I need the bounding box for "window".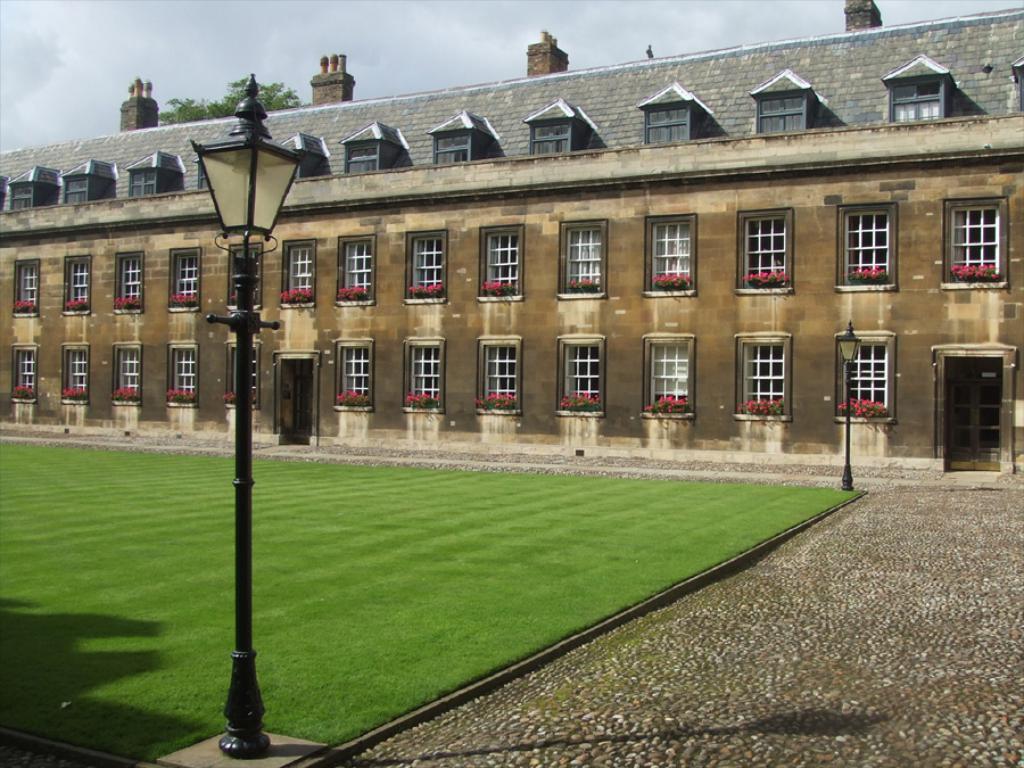
Here it is: Rect(403, 340, 448, 412).
